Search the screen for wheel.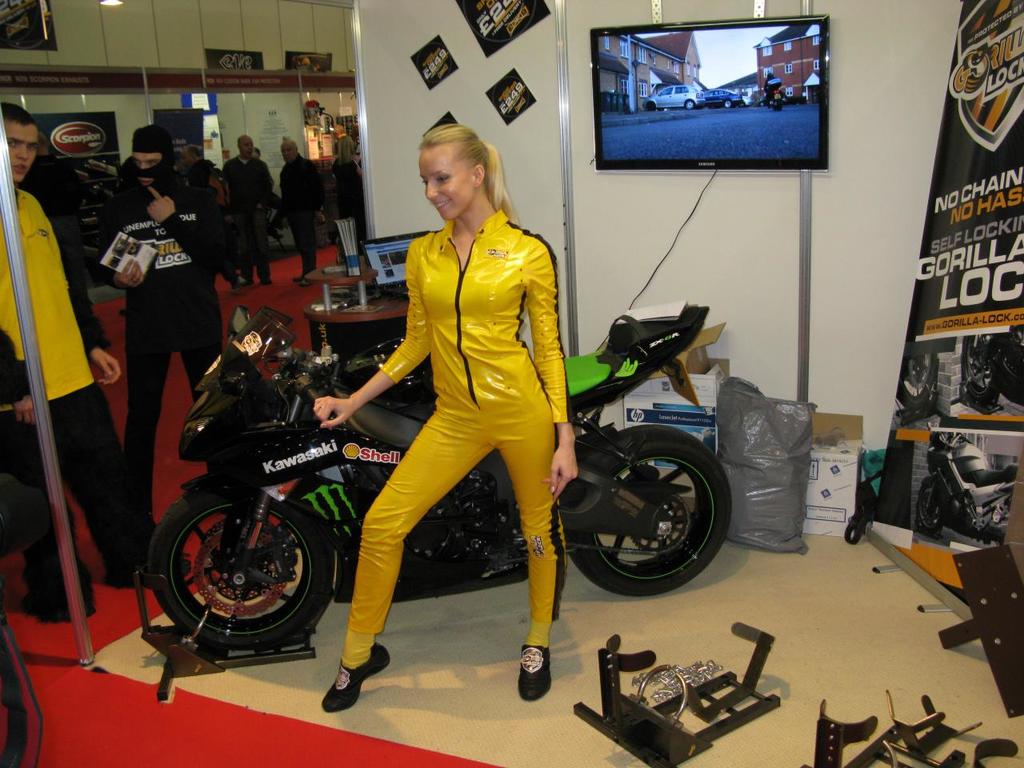
Found at l=648, t=101, r=657, b=110.
